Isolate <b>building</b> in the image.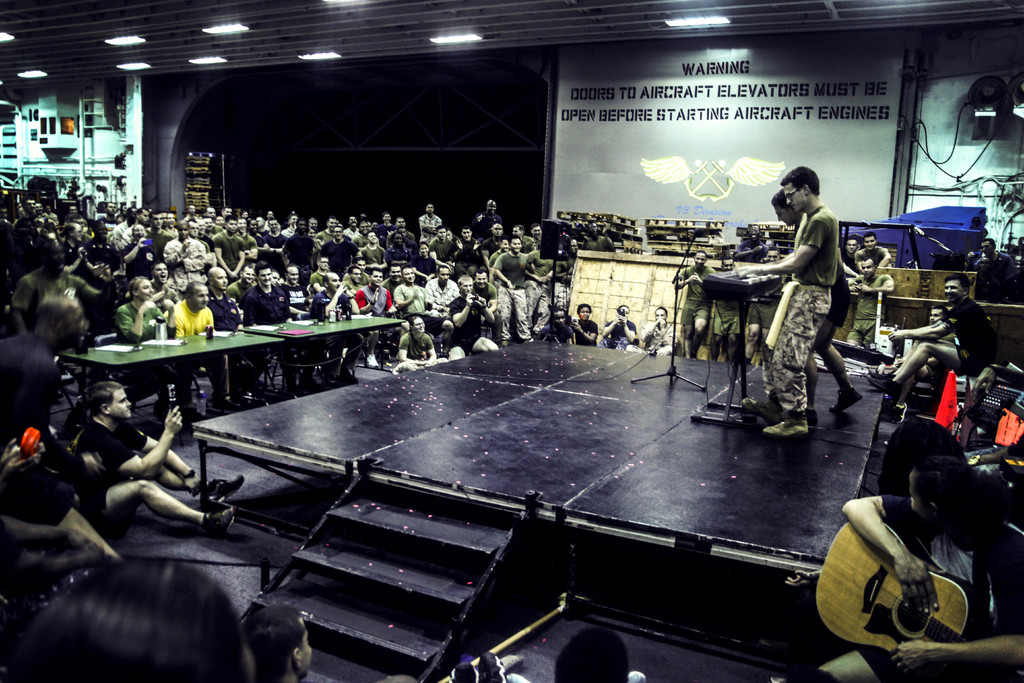
Isolated region: locate(0, 0, 1023, 682).
